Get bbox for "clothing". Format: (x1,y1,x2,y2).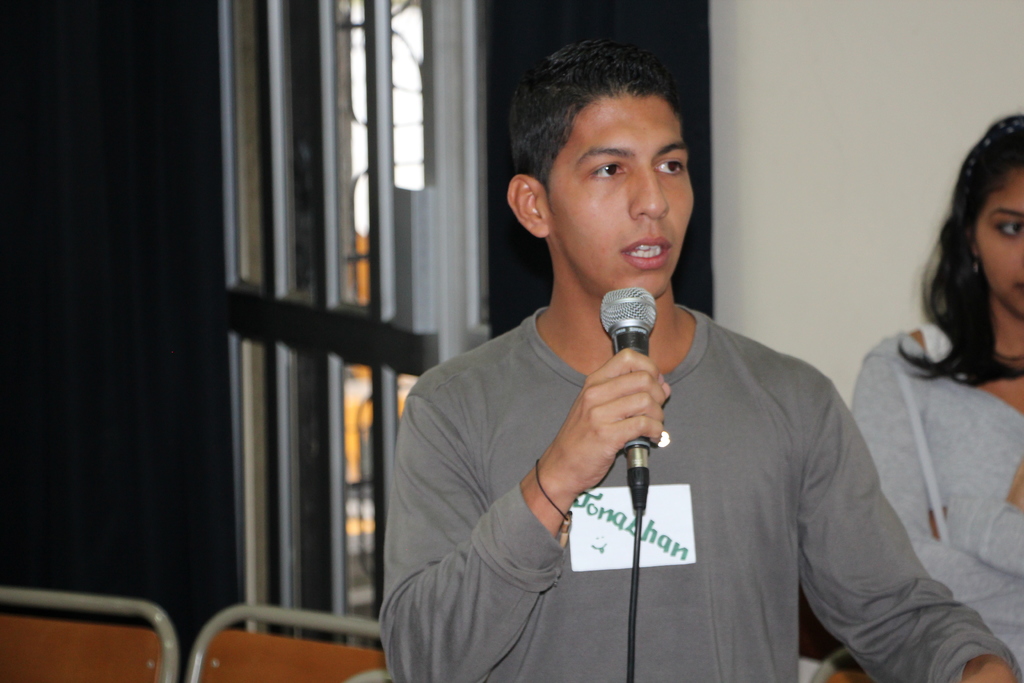
(431,242,924,672).
